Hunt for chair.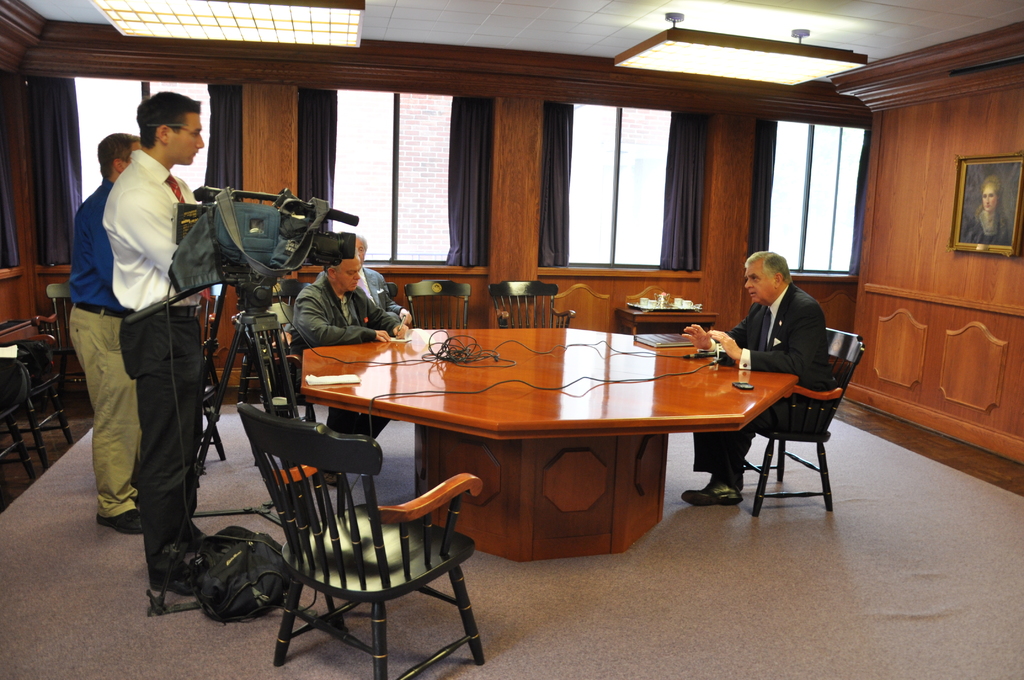
Hunted down at [x1=0, y1=333, x2=75, y2=465].
